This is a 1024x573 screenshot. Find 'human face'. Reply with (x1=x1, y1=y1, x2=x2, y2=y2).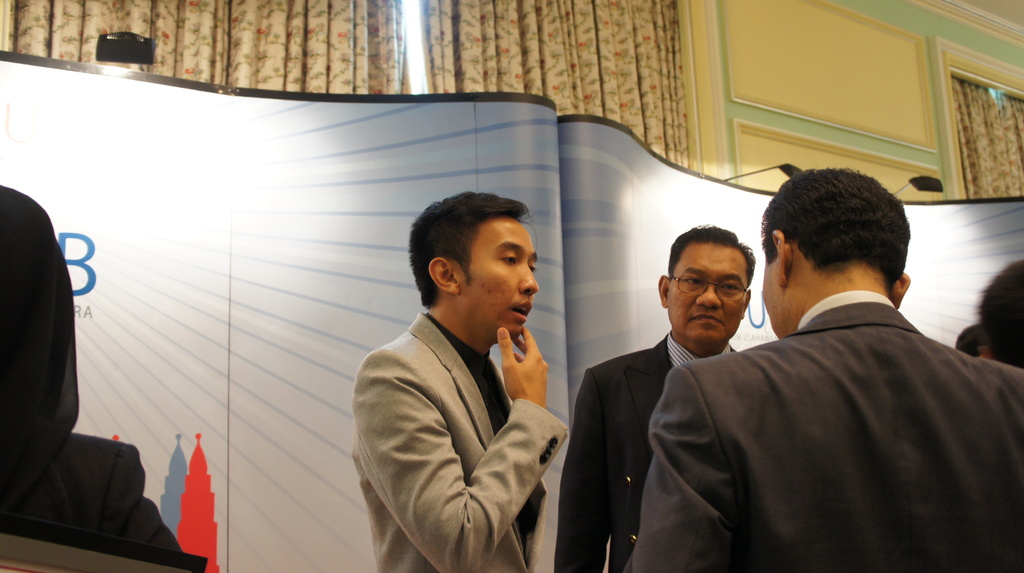
(x1=458, y1=220, x2=540, y2=346).
